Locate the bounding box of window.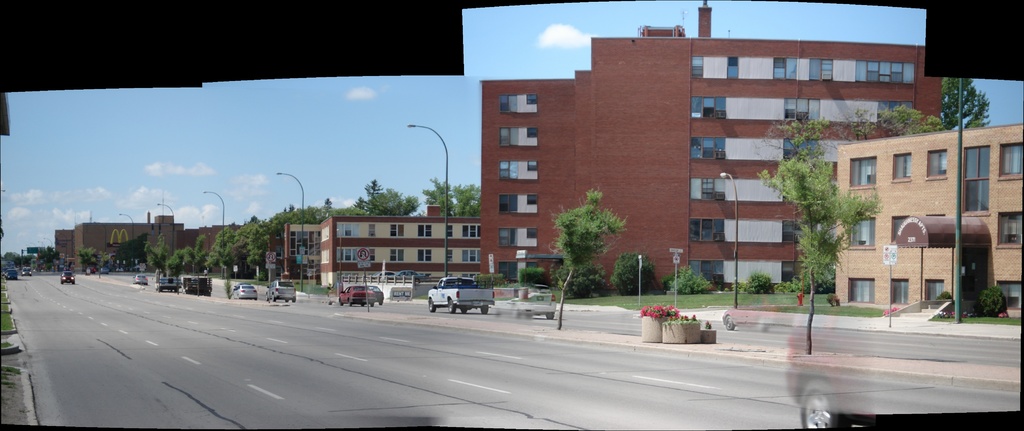
Bounding box: rect(685, 257, 724, 290).
